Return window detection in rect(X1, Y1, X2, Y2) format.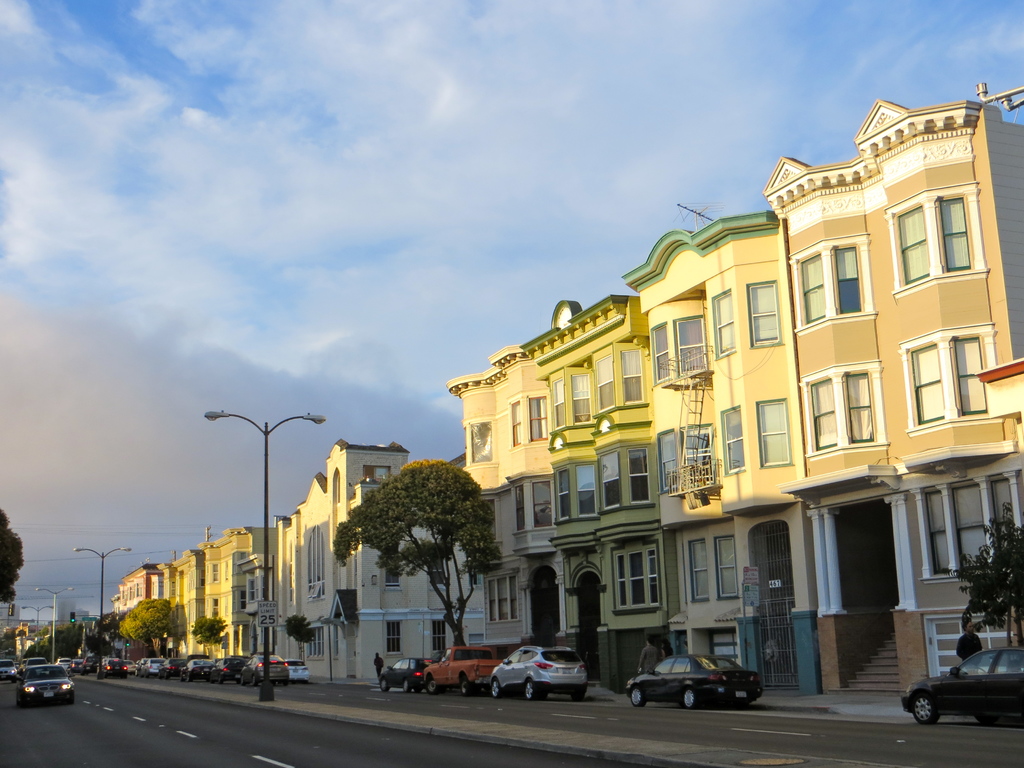
rect(987, 476, 1014, 554).
